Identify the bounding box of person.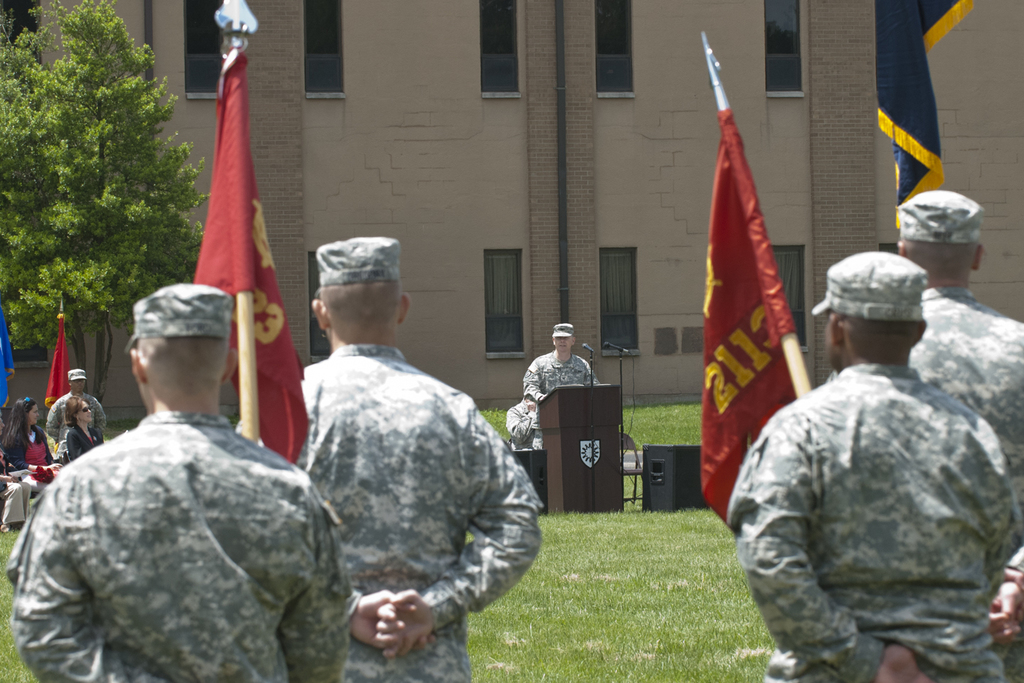
bbox=(1, 393, 69, 493).
